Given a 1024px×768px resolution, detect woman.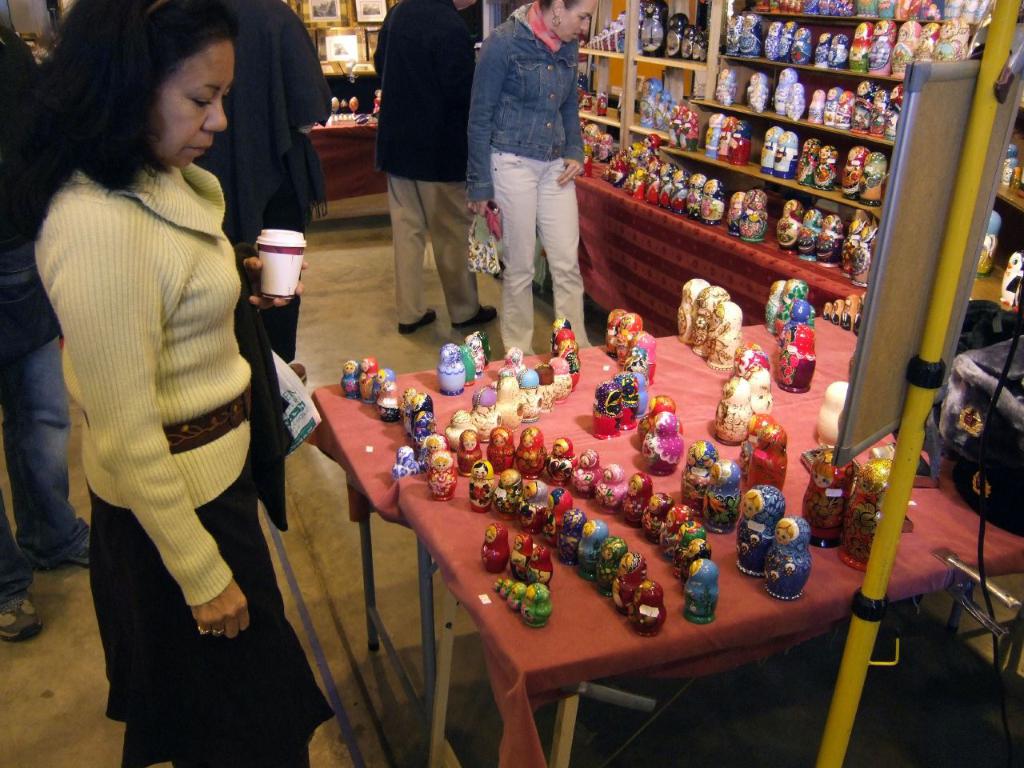
(728,193,741,235).
